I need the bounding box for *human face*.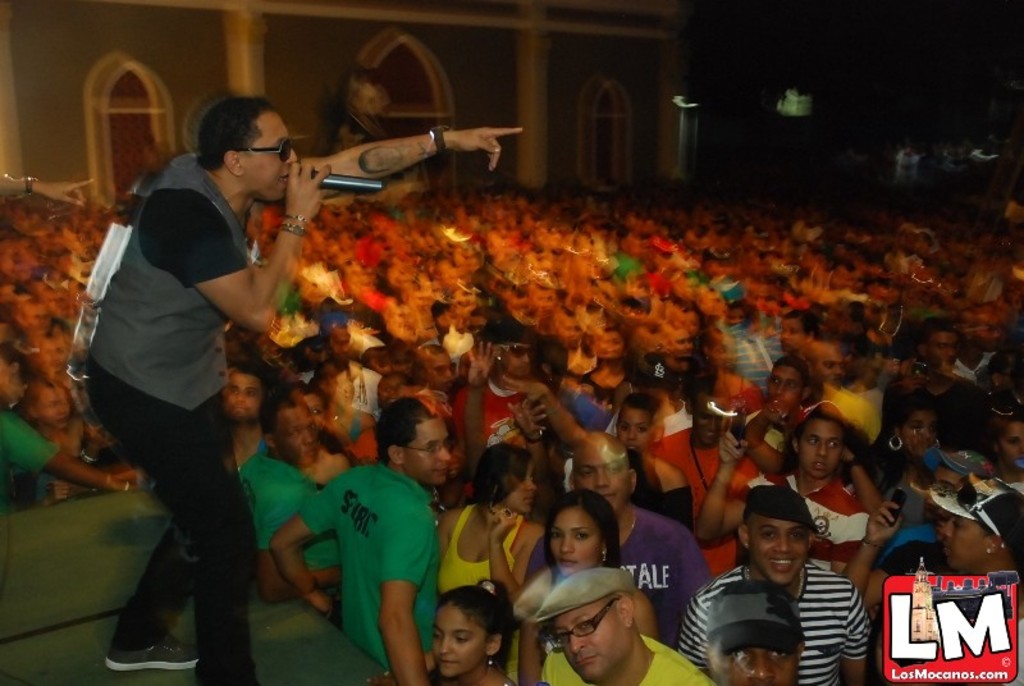
Here it is: locate(274, 406, 315, 462).
